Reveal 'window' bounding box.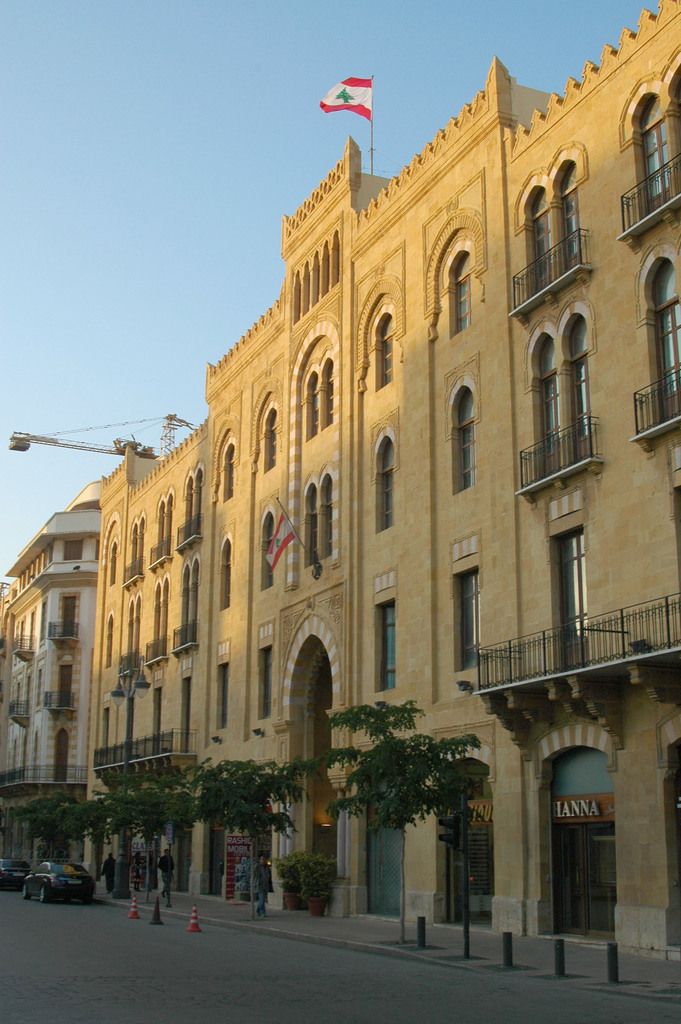
Revealed: select_region(370, 304, 404, 388).
